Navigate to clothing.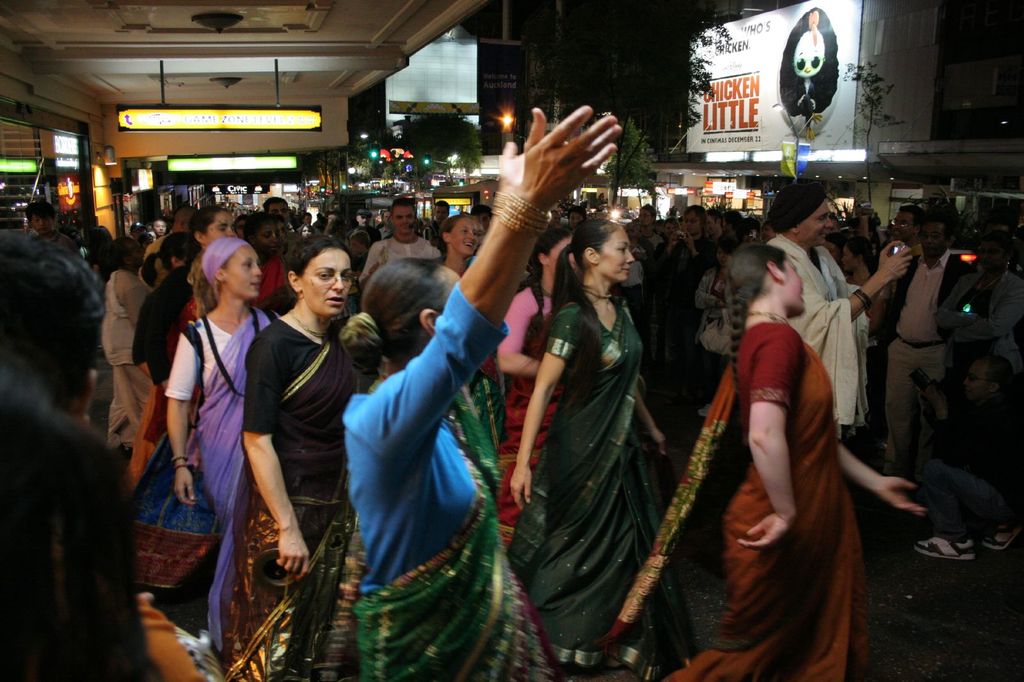
Navigation target: (646, 225, 727, 361).
